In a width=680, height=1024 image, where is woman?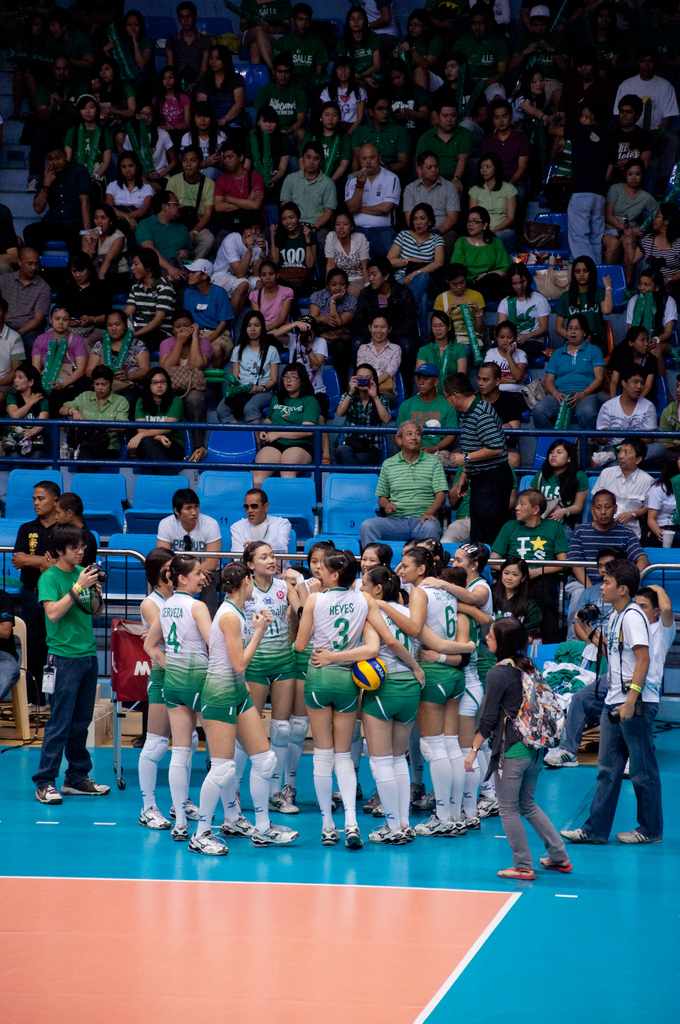
l=353, t=316, r=403, b=419.
